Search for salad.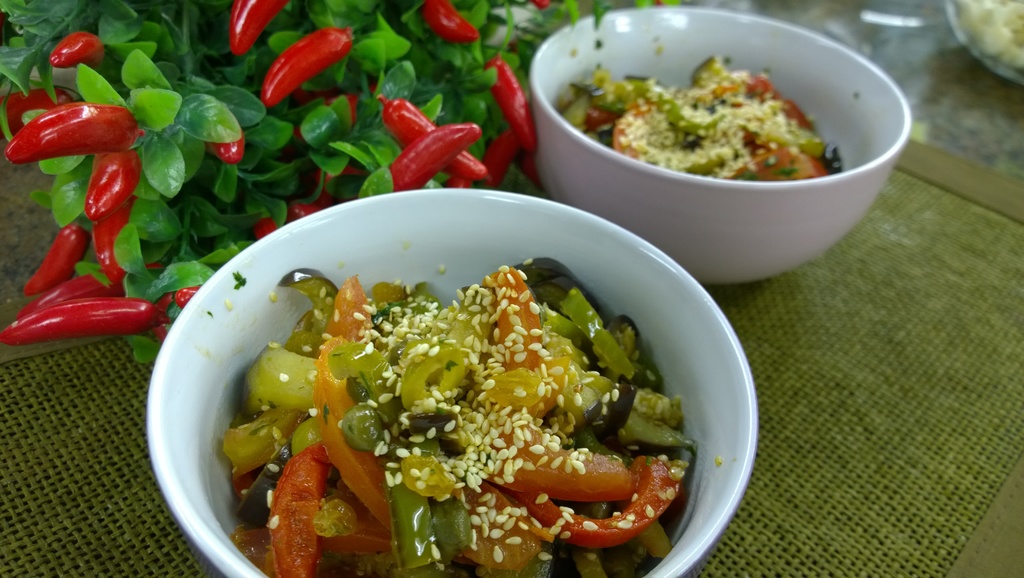
Found at [548, 51, 850, 183].
